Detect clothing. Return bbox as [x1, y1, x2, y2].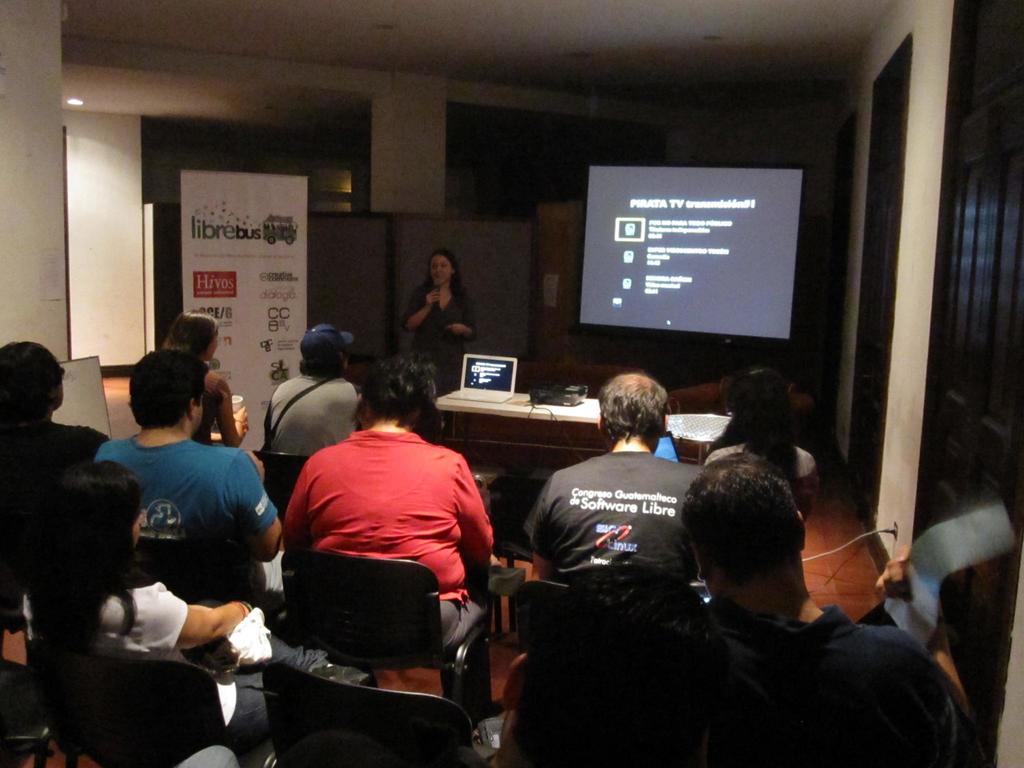
[518, 451, 705, 589].
